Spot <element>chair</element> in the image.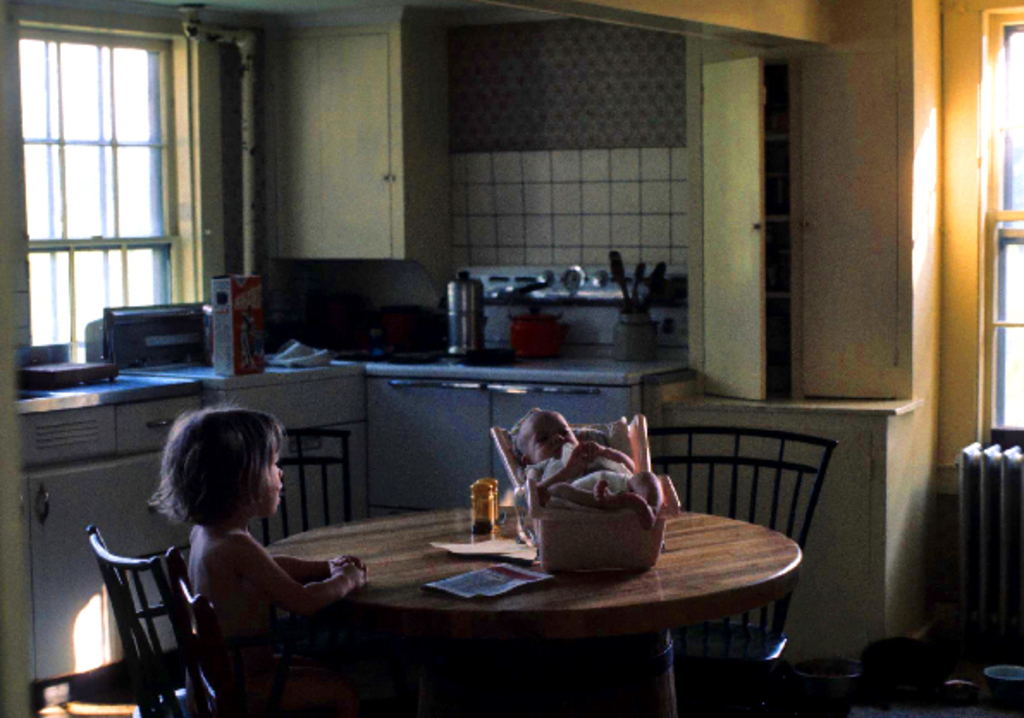
<element>chair</element> found at 649:422:842:715.
